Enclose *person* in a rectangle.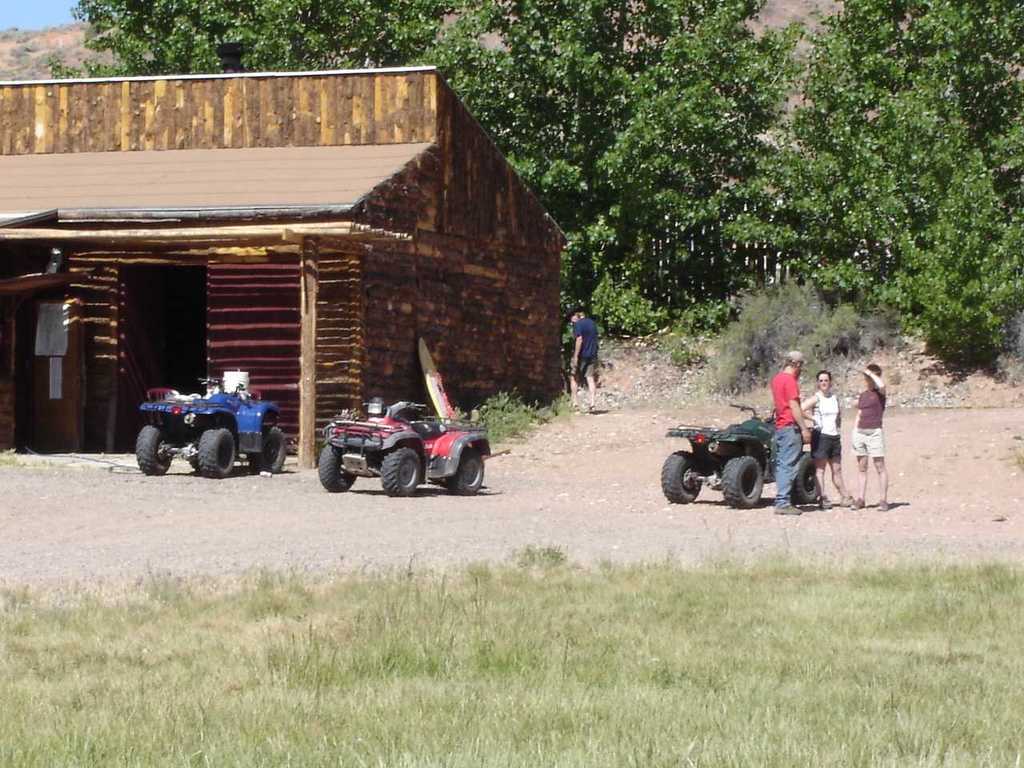
768:350:812:514.
